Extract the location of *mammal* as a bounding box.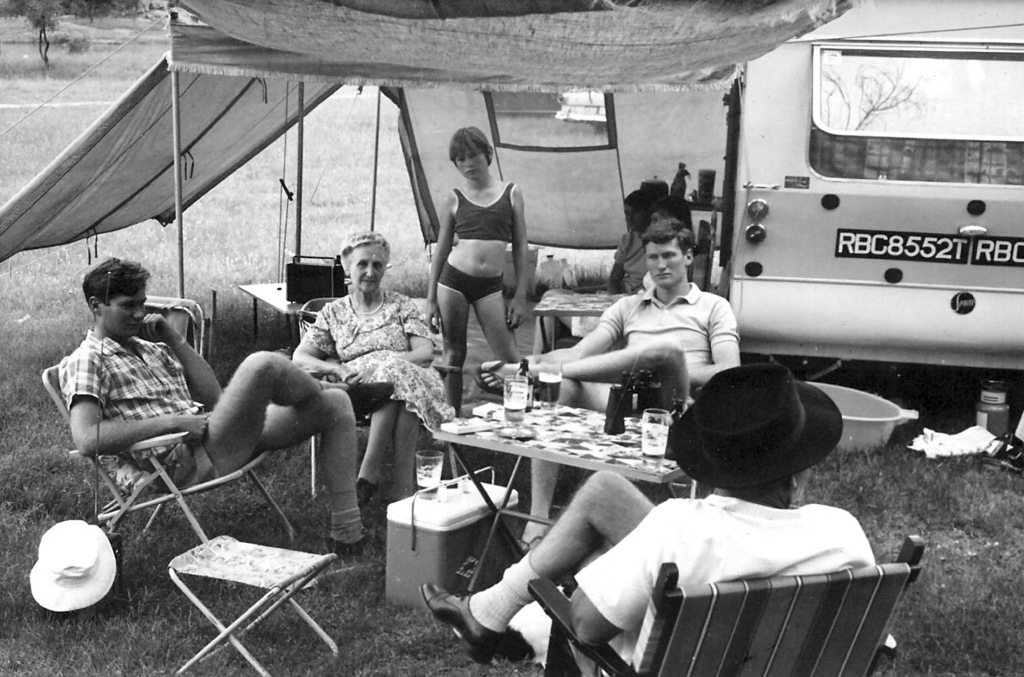
bbox=(468, 214, 757, 554).
